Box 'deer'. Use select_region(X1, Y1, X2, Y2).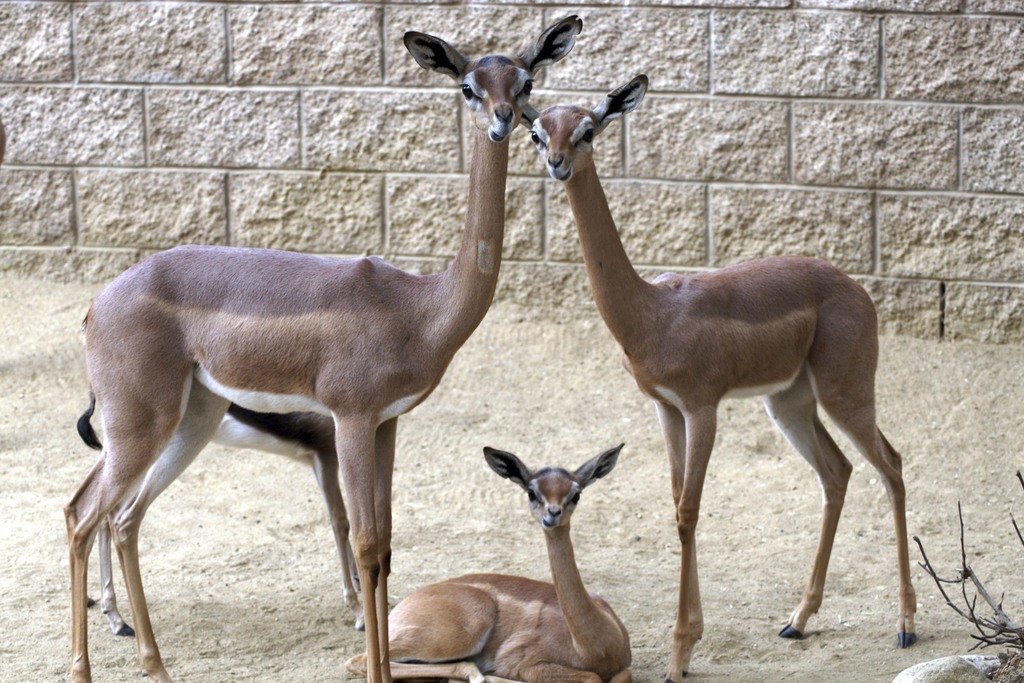
select_region(60, 17, 583, 682).
